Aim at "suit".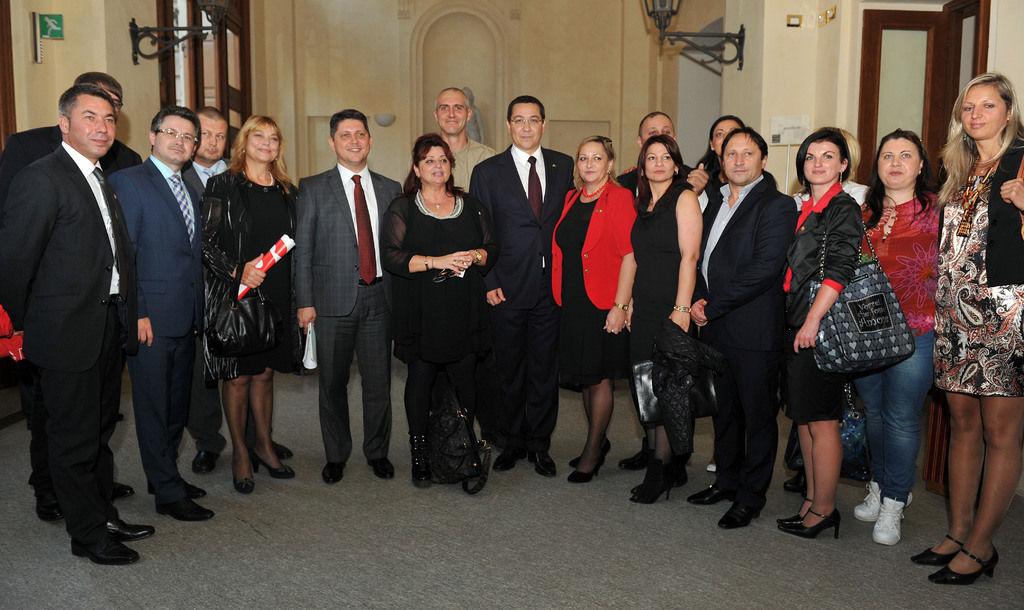
Aimed at Rect(0, 122, 141, 499).
